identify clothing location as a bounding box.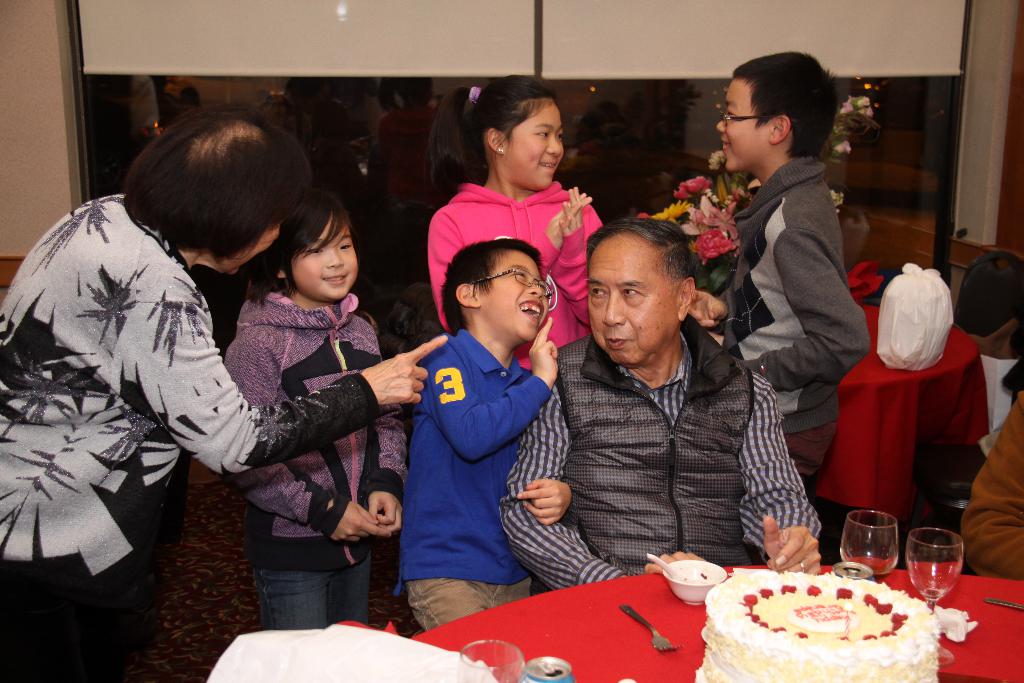
<bbox>489, 321, 826, 589</bbox>.
